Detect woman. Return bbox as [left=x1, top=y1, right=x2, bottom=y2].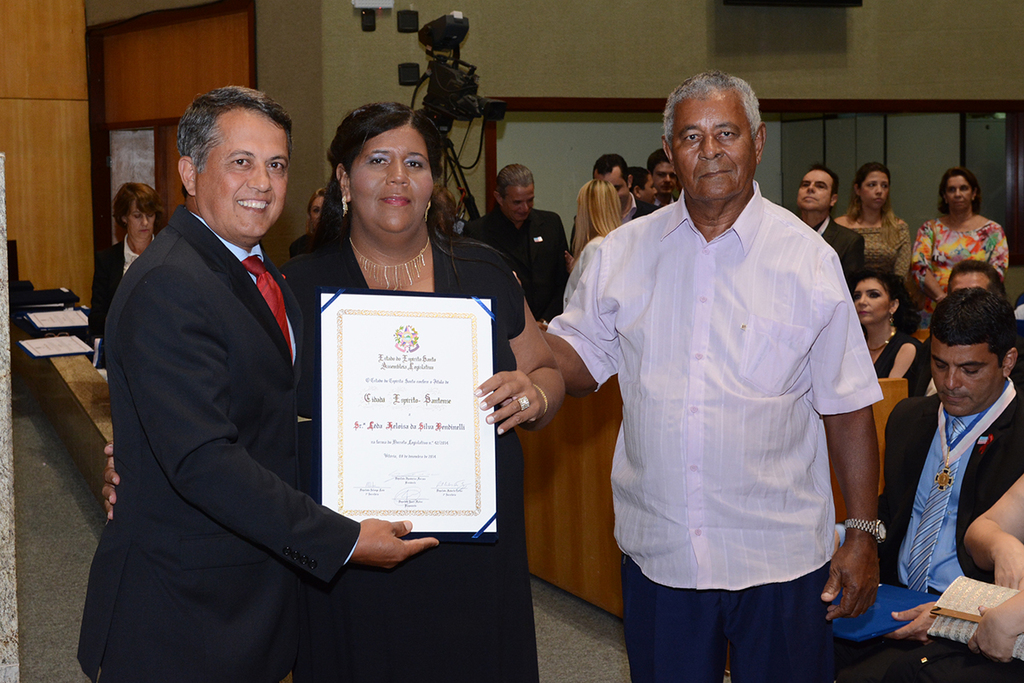
[left=84, top=91, right=580, bottom=682].
